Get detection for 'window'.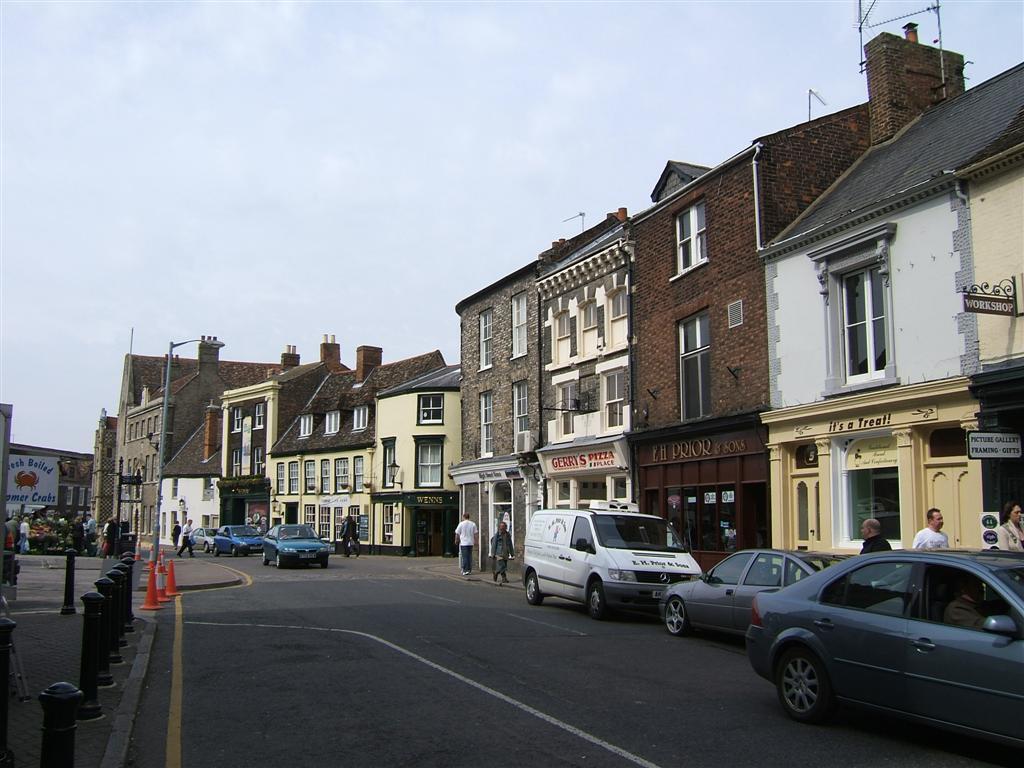
Detection: (x1=254, y1=445, x2=260, y2=469).
